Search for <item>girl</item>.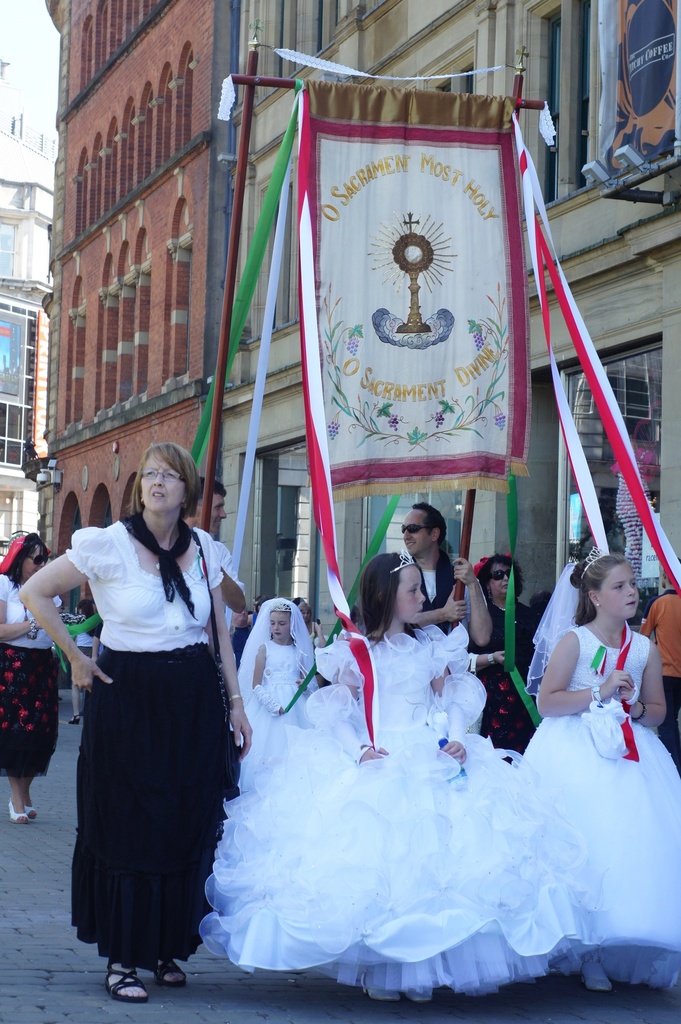
Found at BBox(233, 599, 319, 790).
